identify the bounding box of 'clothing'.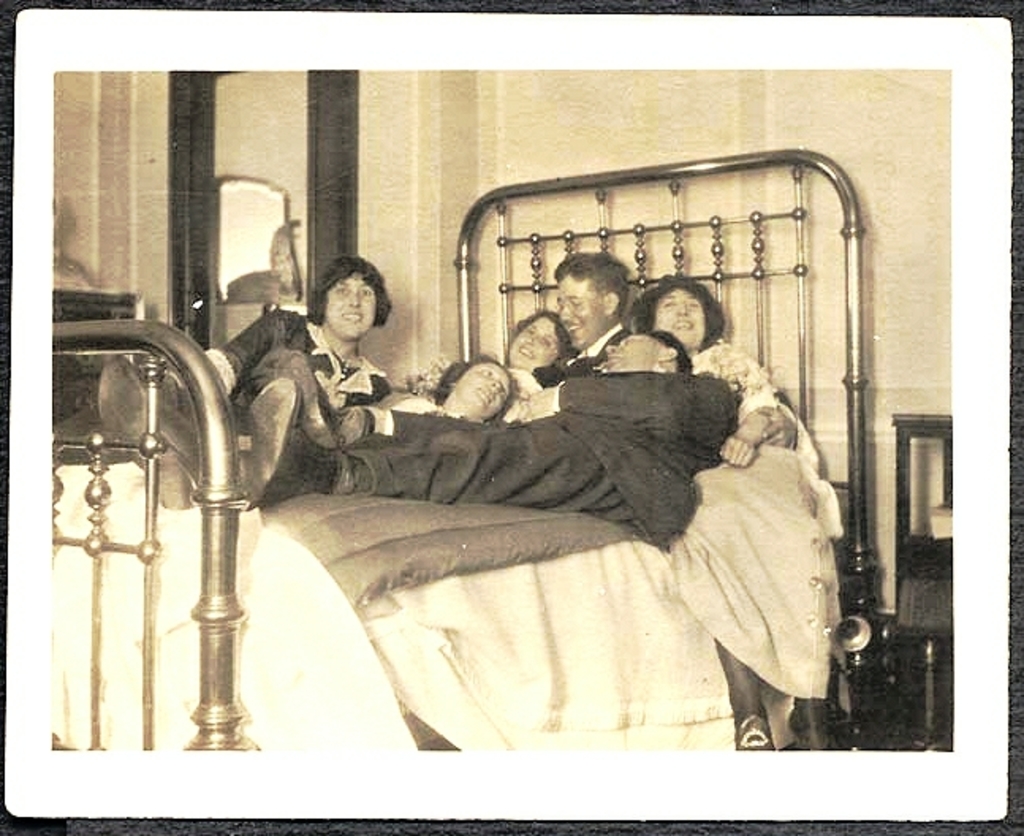
bbox(548, 302, 643, 380).
